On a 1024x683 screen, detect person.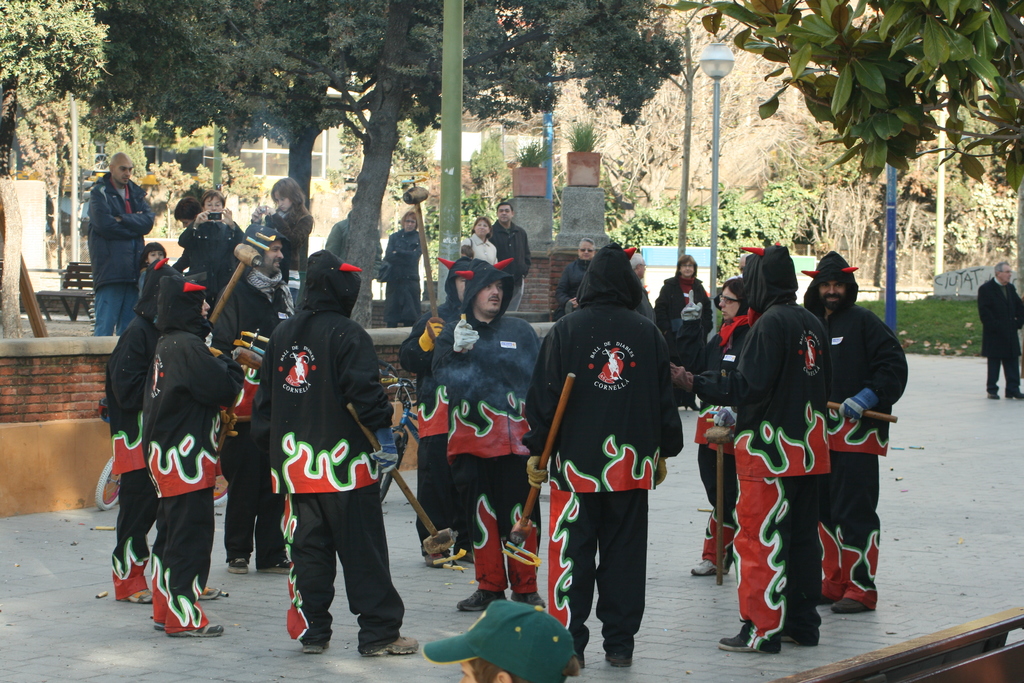
detection(214, 226, 328, 574).
